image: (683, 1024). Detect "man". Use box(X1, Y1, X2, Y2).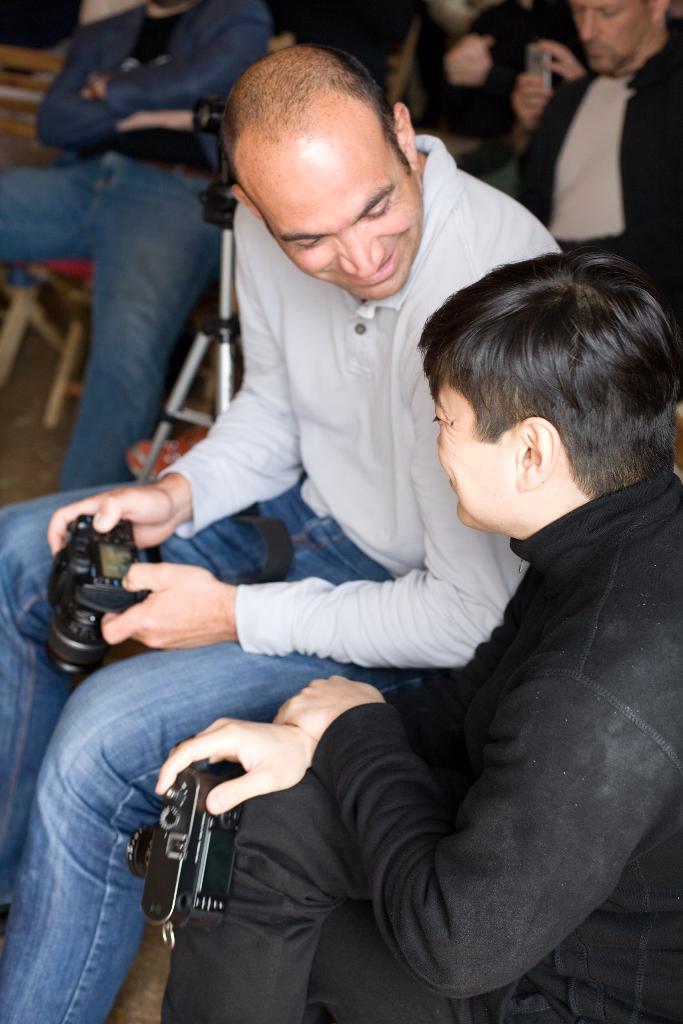
box(0, 48, 559, 1023).
